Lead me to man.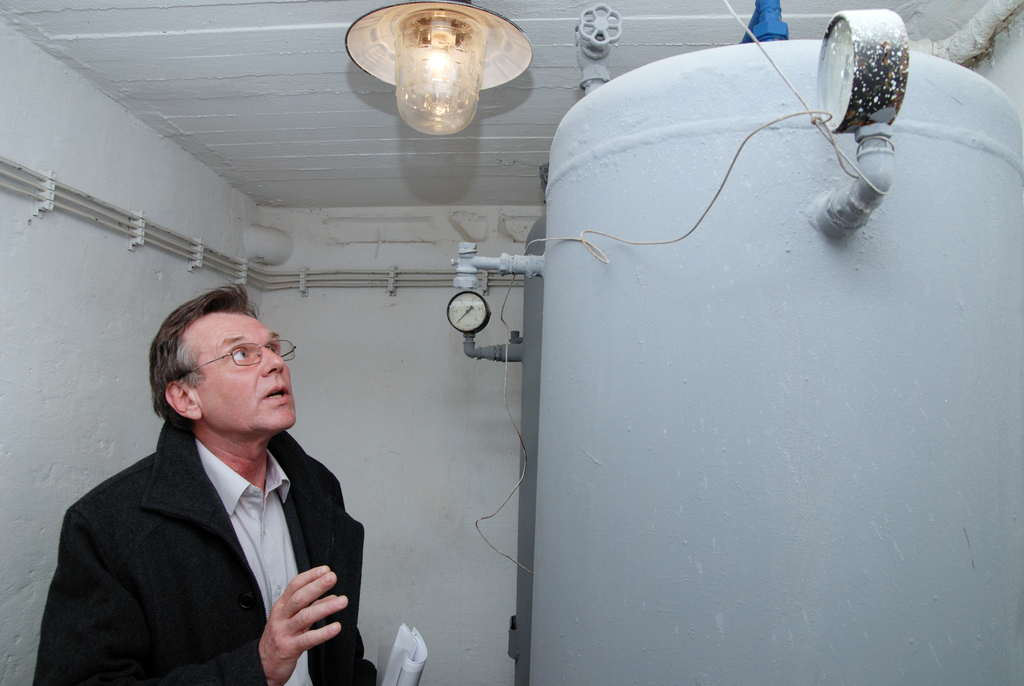
Lead to 24 281 390 685.
